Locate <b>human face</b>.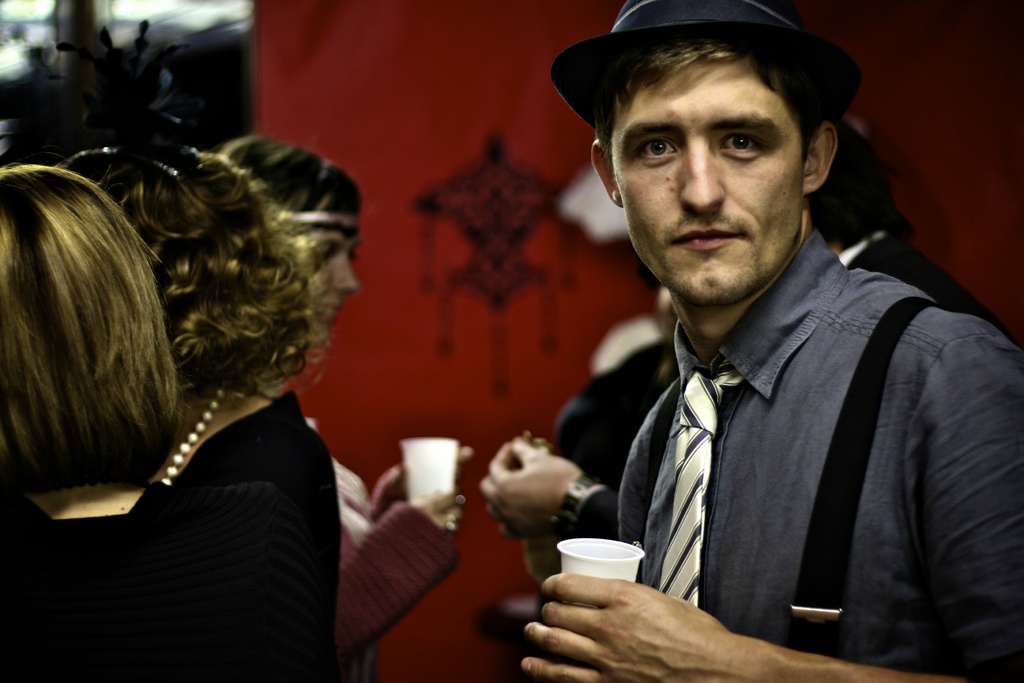
Bounding box: bbox=[605, 56, 805, 311].
